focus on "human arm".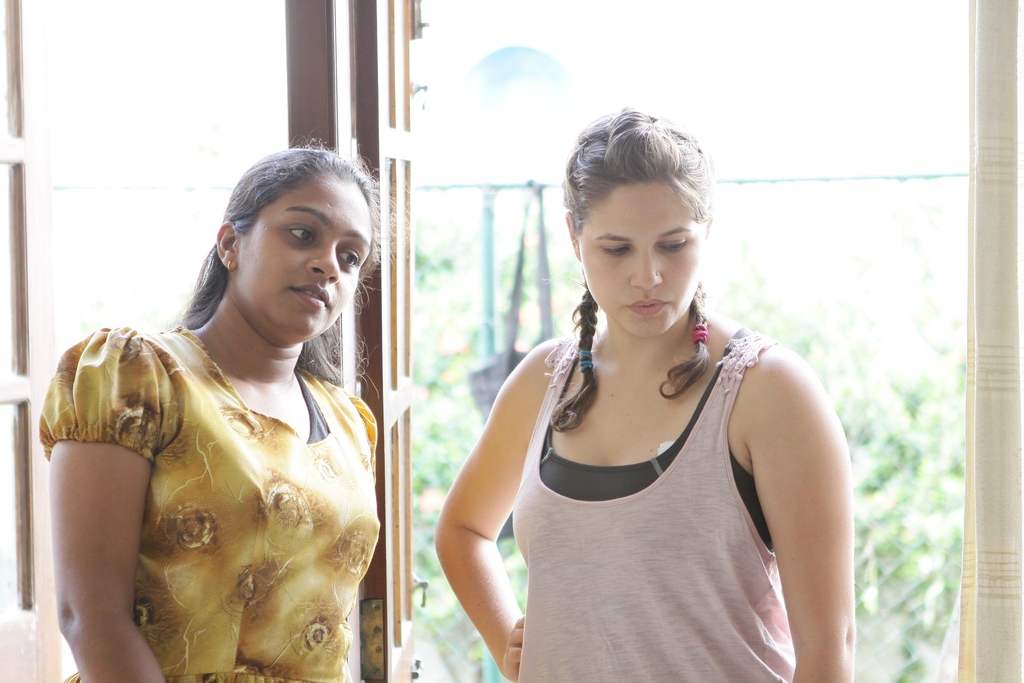
Focused at 731/333/862/682.
